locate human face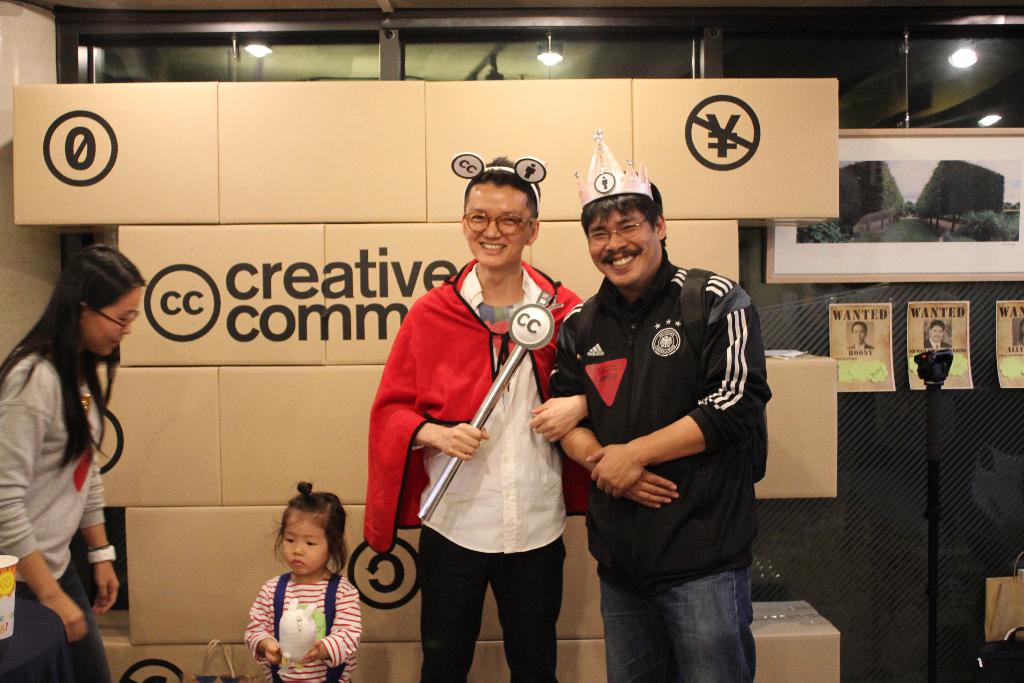
x1=81 y1=285 x2=144 y2=356
